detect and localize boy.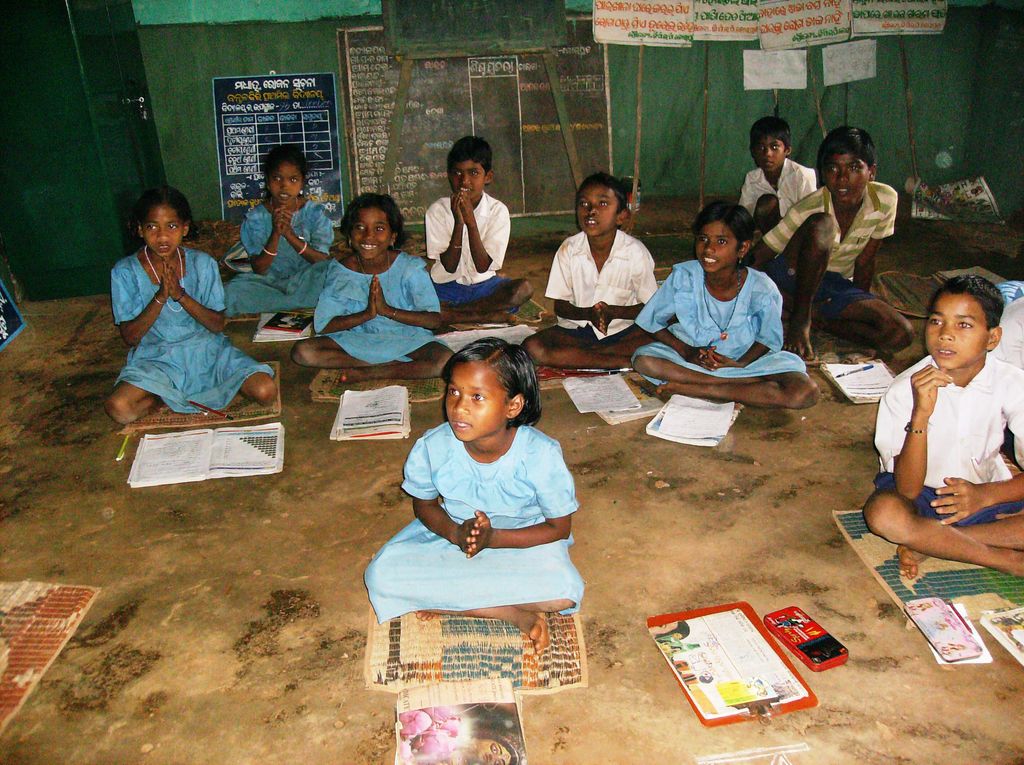
Localized at box(740, 115, 817, 245).
